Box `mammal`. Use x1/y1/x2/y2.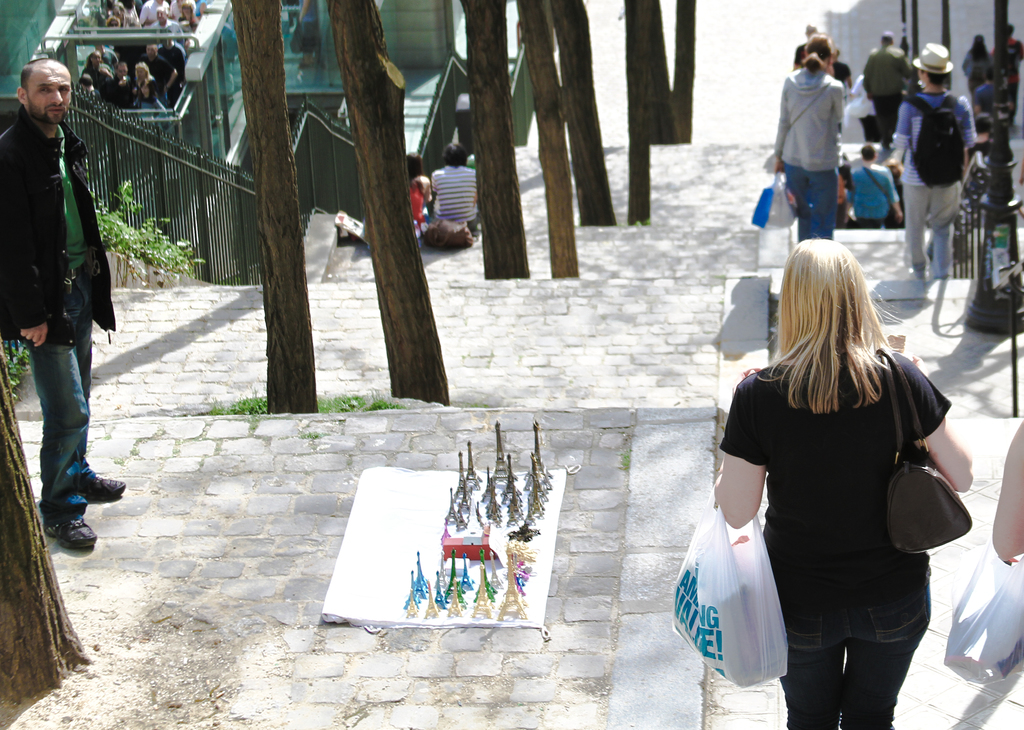
891/38/979/279.
